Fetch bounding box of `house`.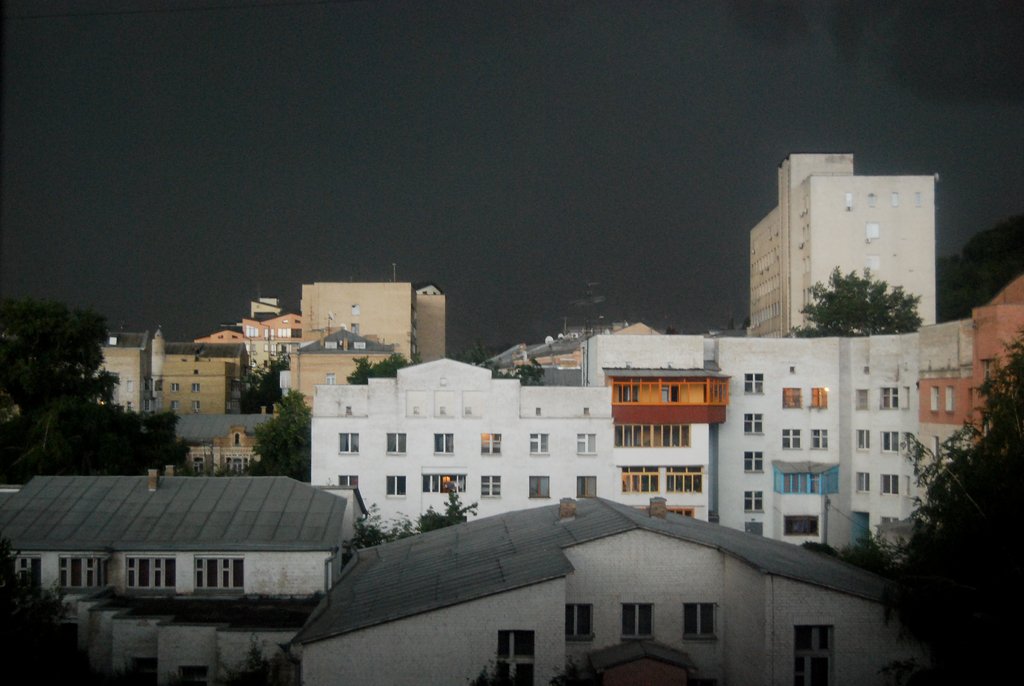
Bbox: [x1=301, y1=478, x2=899, y2=675].
